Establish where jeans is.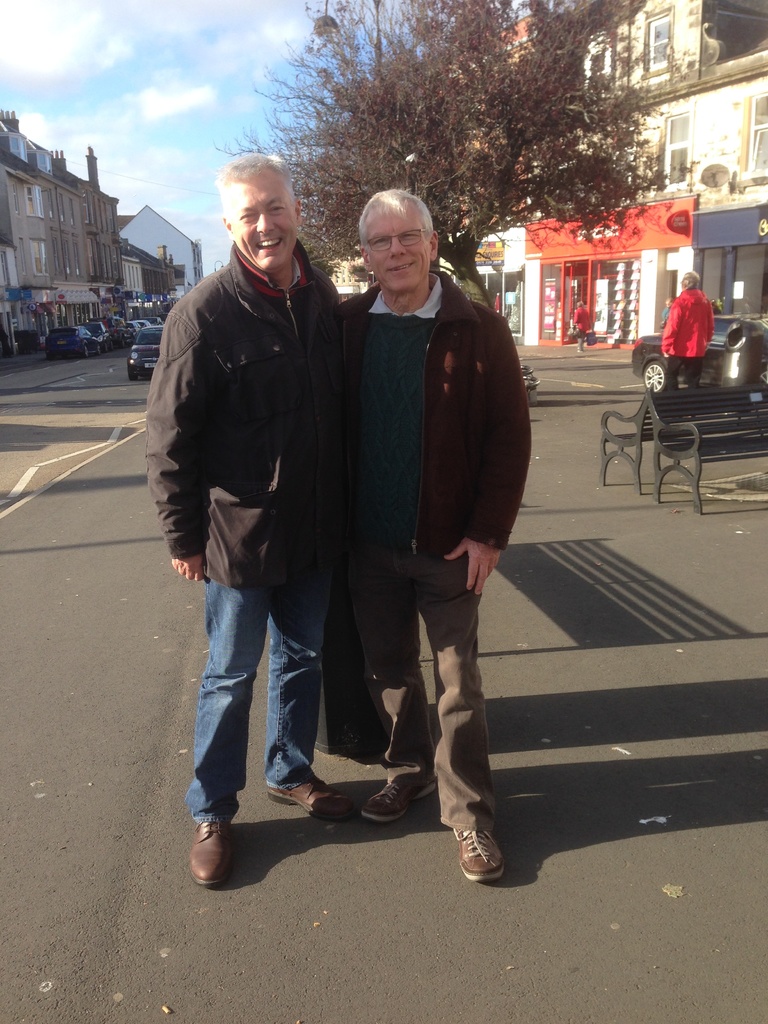
Established at [179, 553, 342, 817].
